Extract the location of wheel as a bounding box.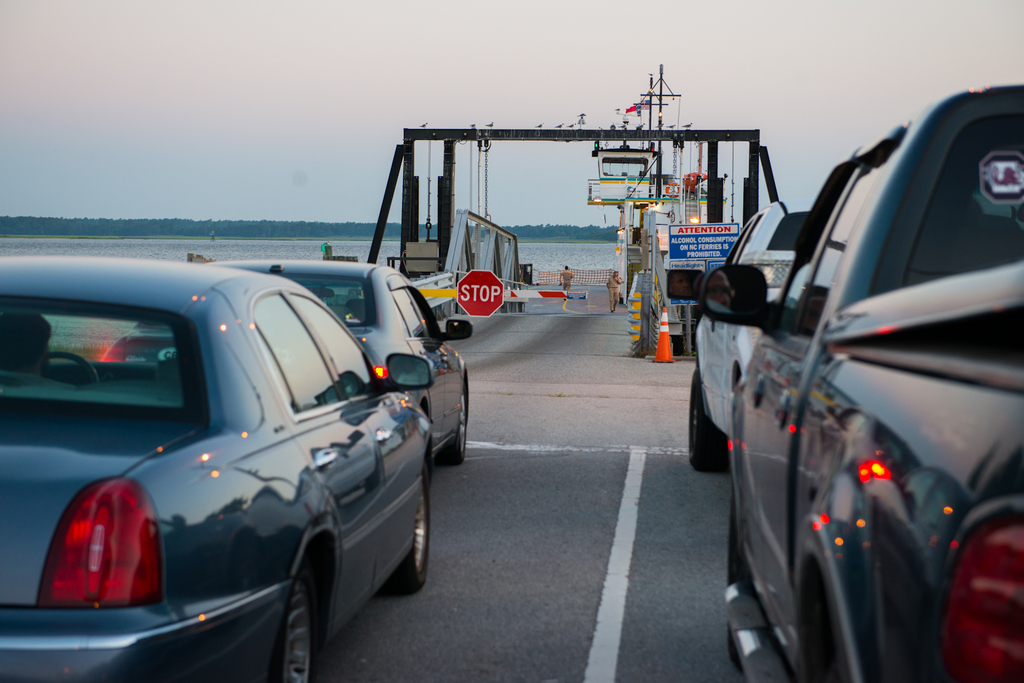
BBox(685, 370, 735, 478).
